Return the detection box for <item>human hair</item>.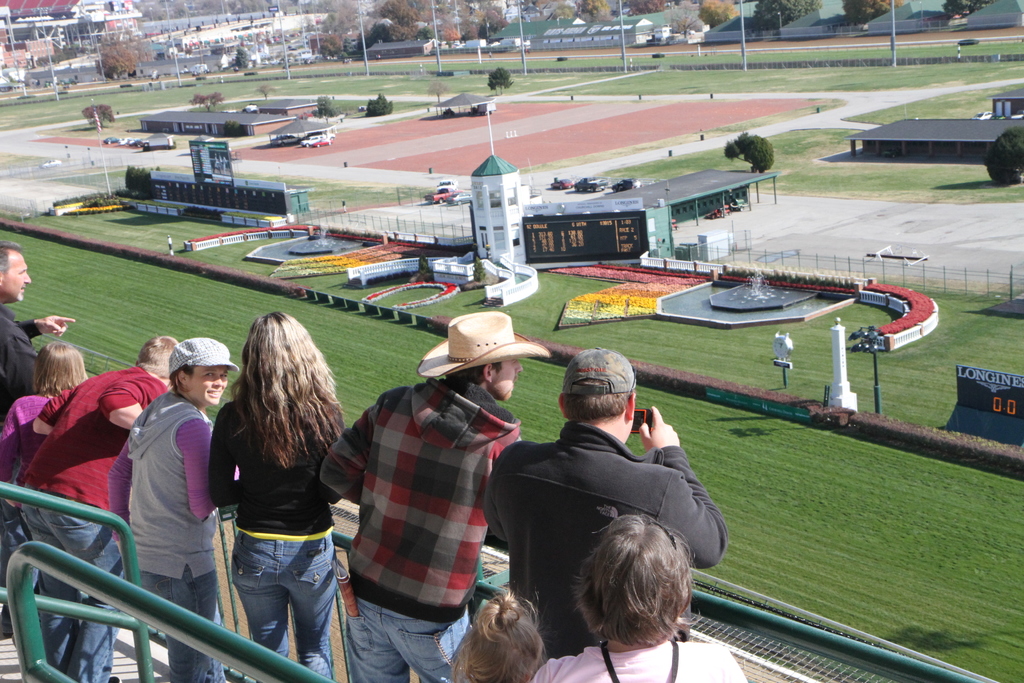
locate(31, 342, 88, 403).
